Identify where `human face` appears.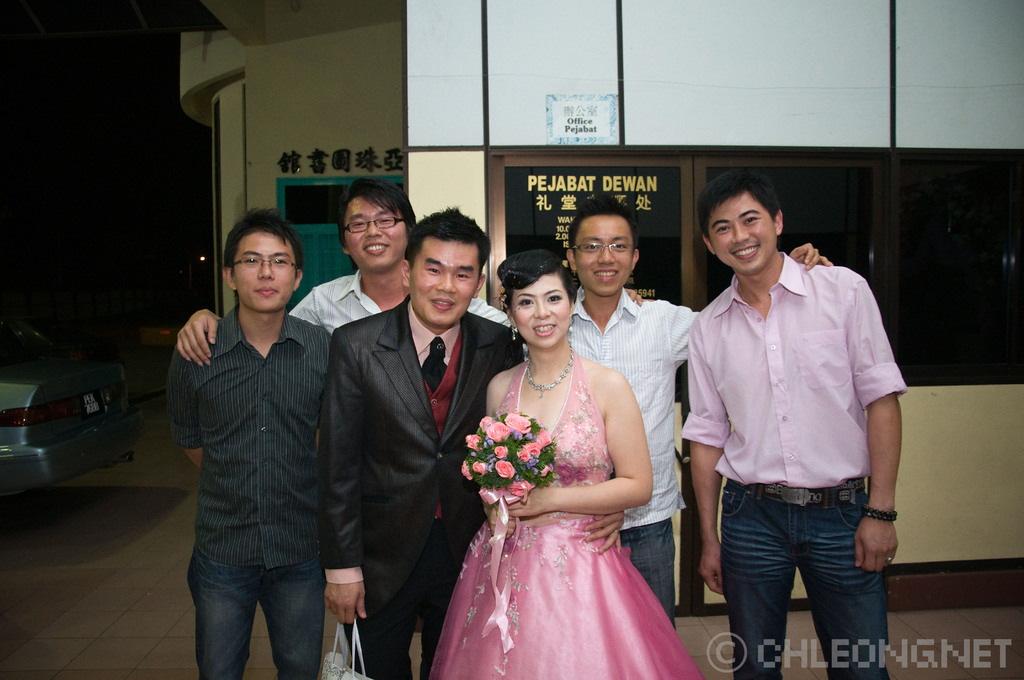
Appears at {"left": 340, "top": 193, "right": 406, "bottom": 275}.
